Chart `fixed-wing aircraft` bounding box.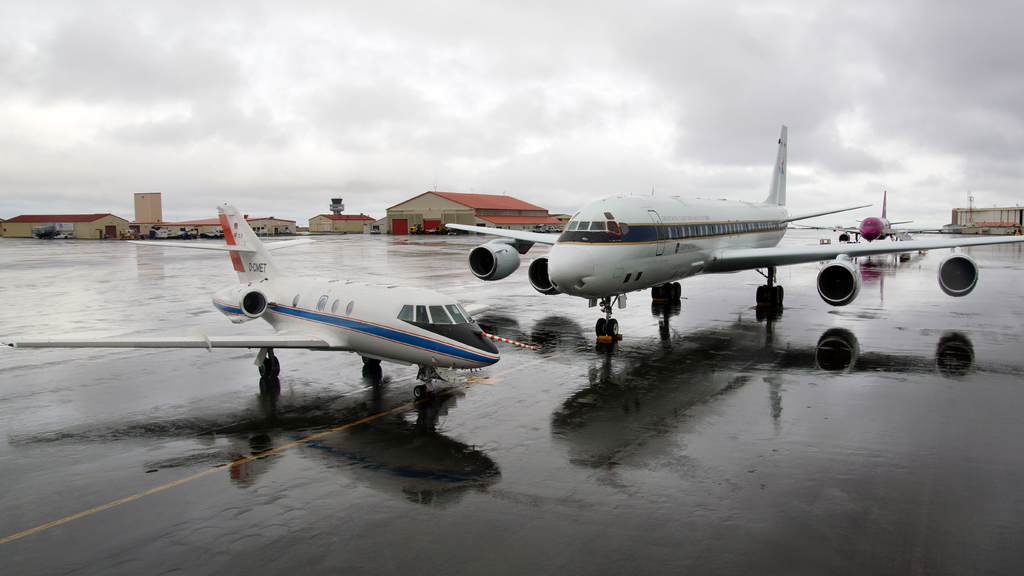
Charted: crop(436, 124, 1023, 343).
